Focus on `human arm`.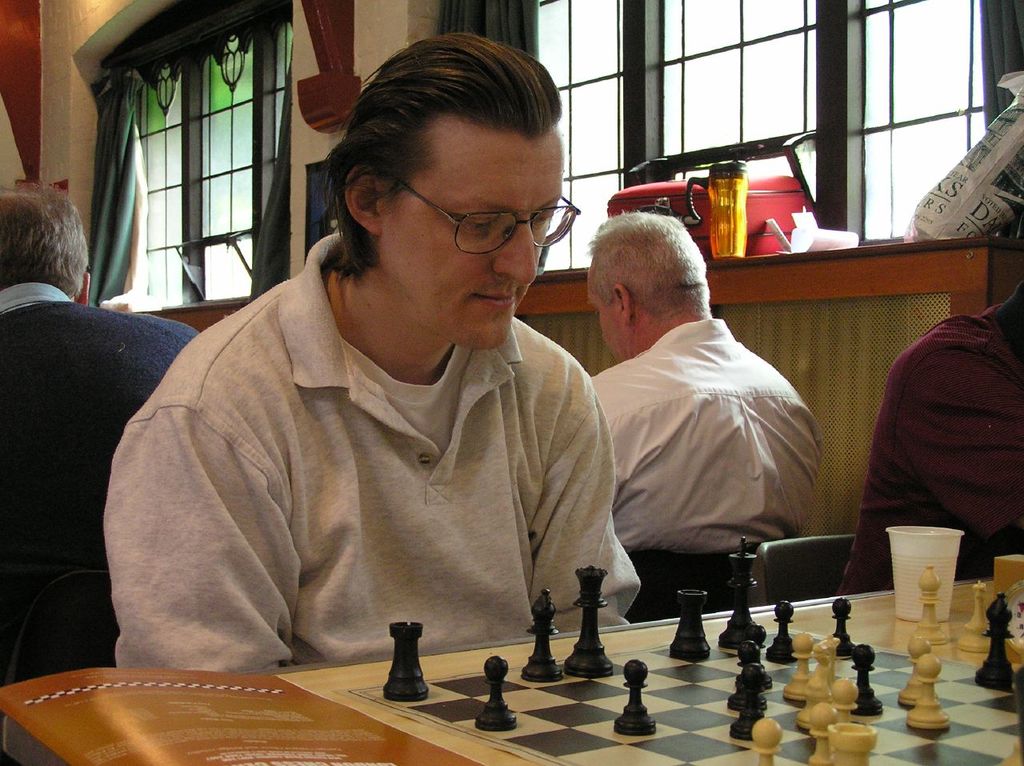
Focused at [x1=107, y1=394, x2=274, y2=678].
